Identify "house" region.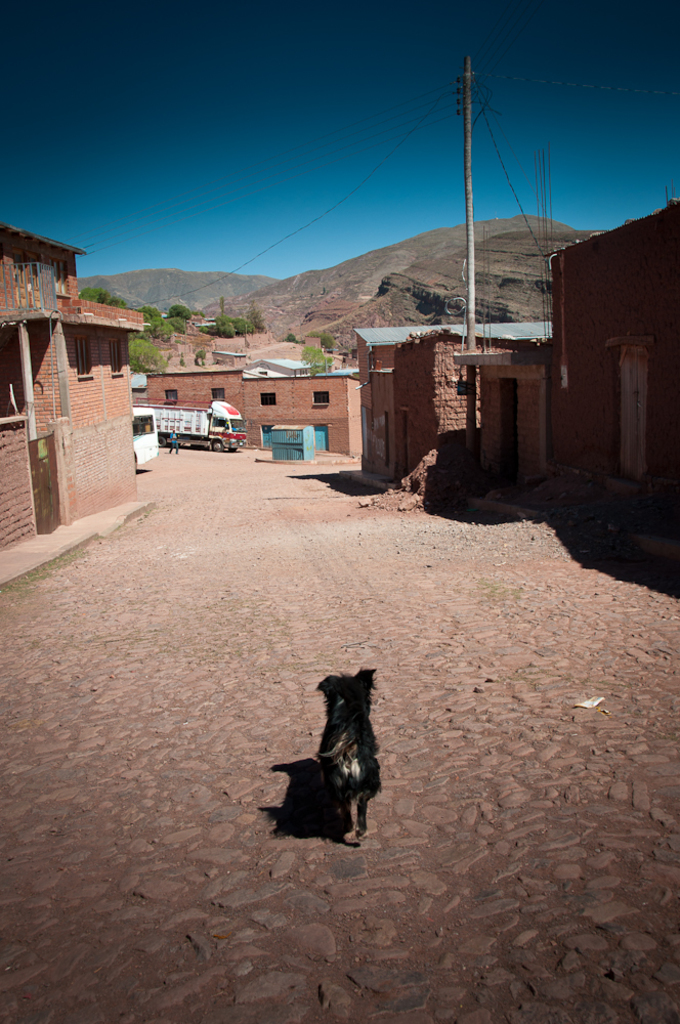
Region: 242, 370, 357, 458.
